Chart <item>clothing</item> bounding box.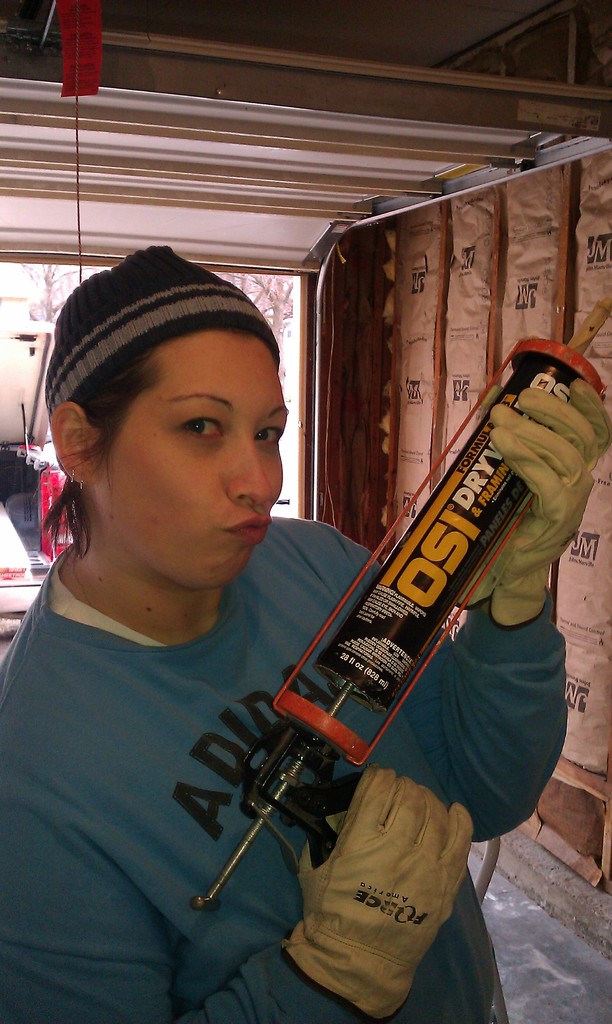
Charted: l=0, t=516, r=565, b=1023.
